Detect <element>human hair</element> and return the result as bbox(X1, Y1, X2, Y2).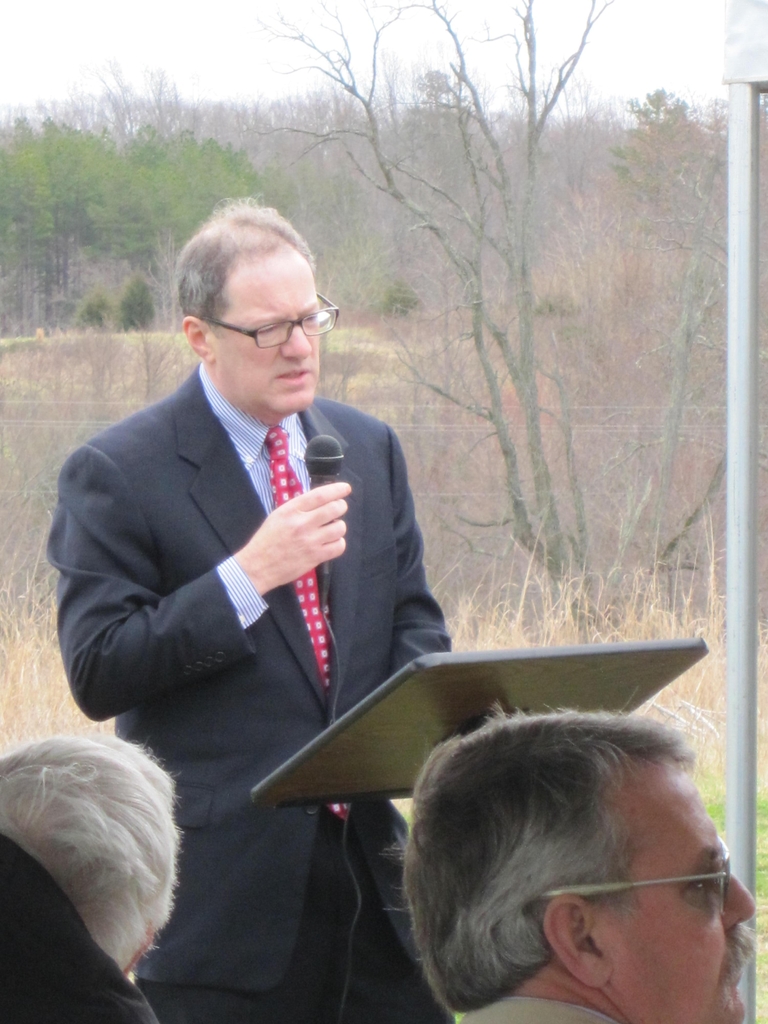
bbox(0, 730, 184, 972).
